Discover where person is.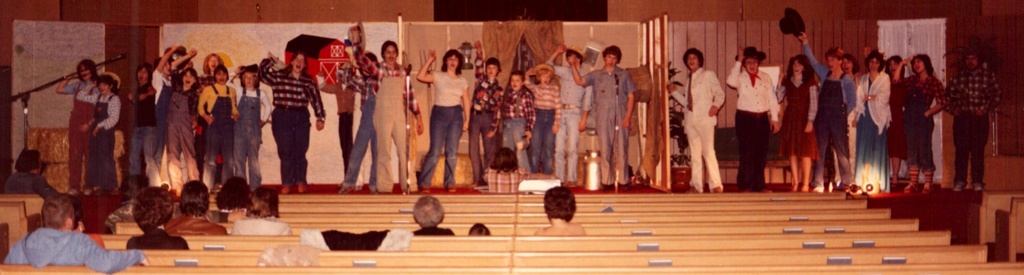
Discovered at 164/181/229/240.
